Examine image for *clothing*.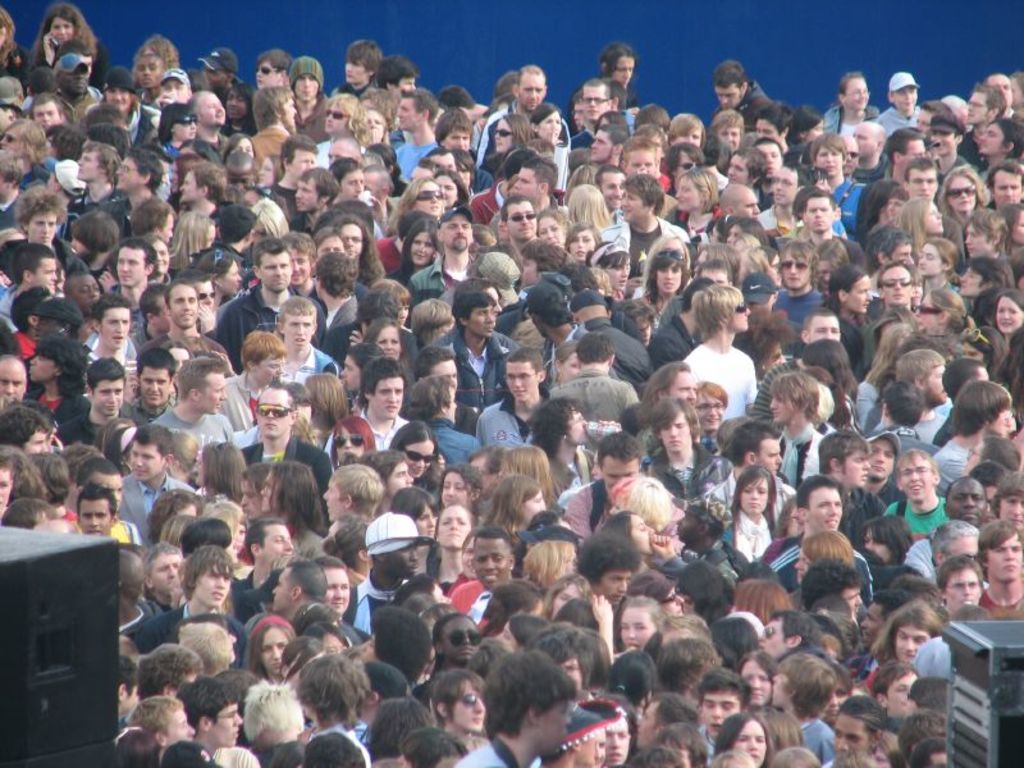
Examination result: pyautogui.locateOnScreen(959, 127, 982, 164).
